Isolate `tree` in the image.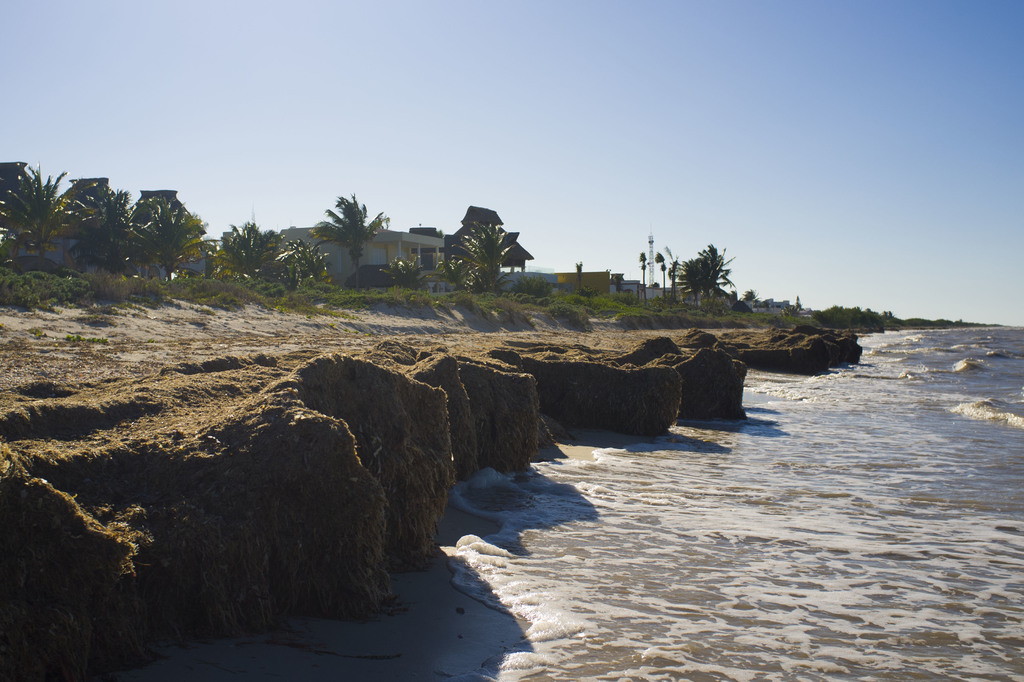
Isolated region: pyautogui.locateOnScreen(118, 191, 217, 283).
